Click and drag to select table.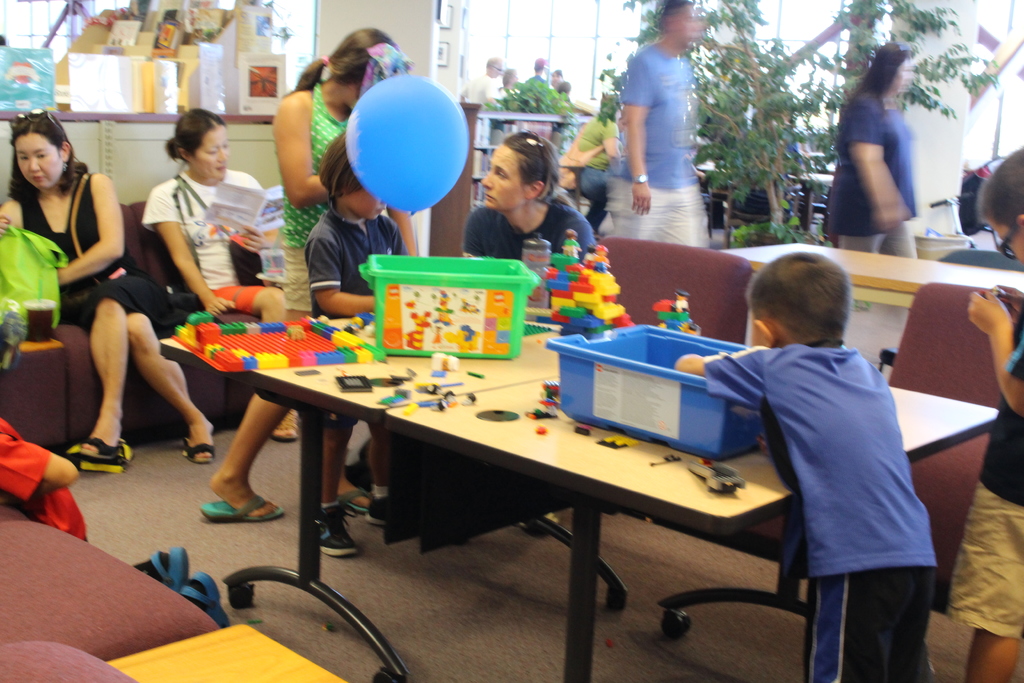
Selection: pyautogui.locateOnScreen(202, 315, 897, 676).
